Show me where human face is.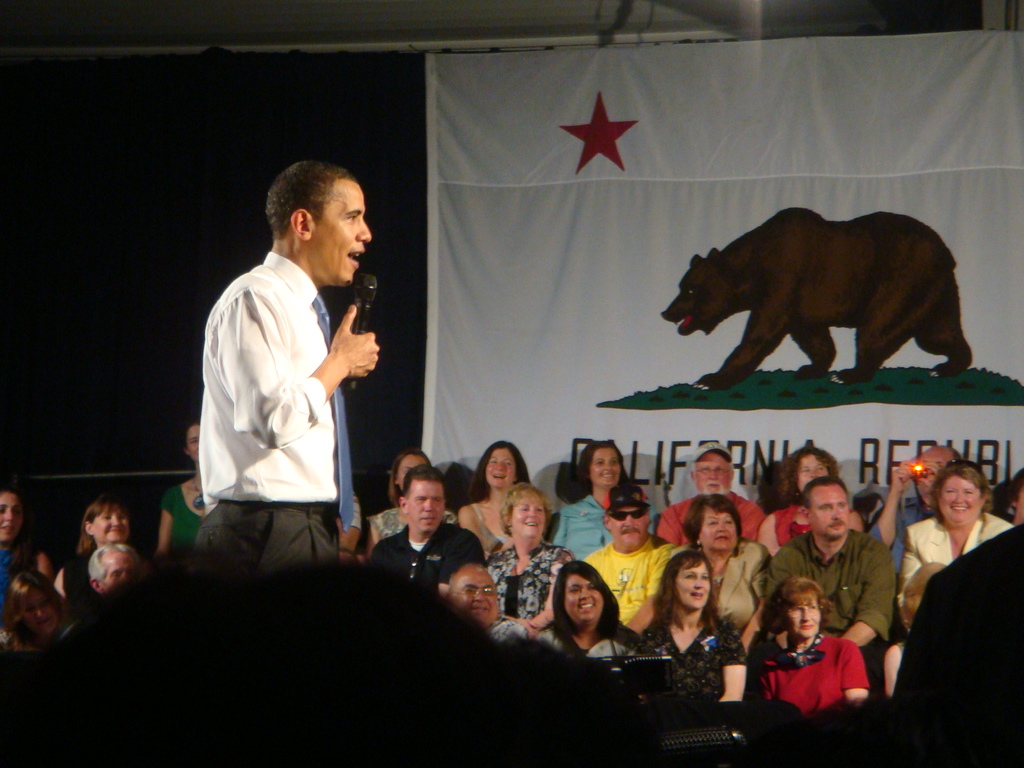
human face is at bbox=[489, 446, 520, 491].
